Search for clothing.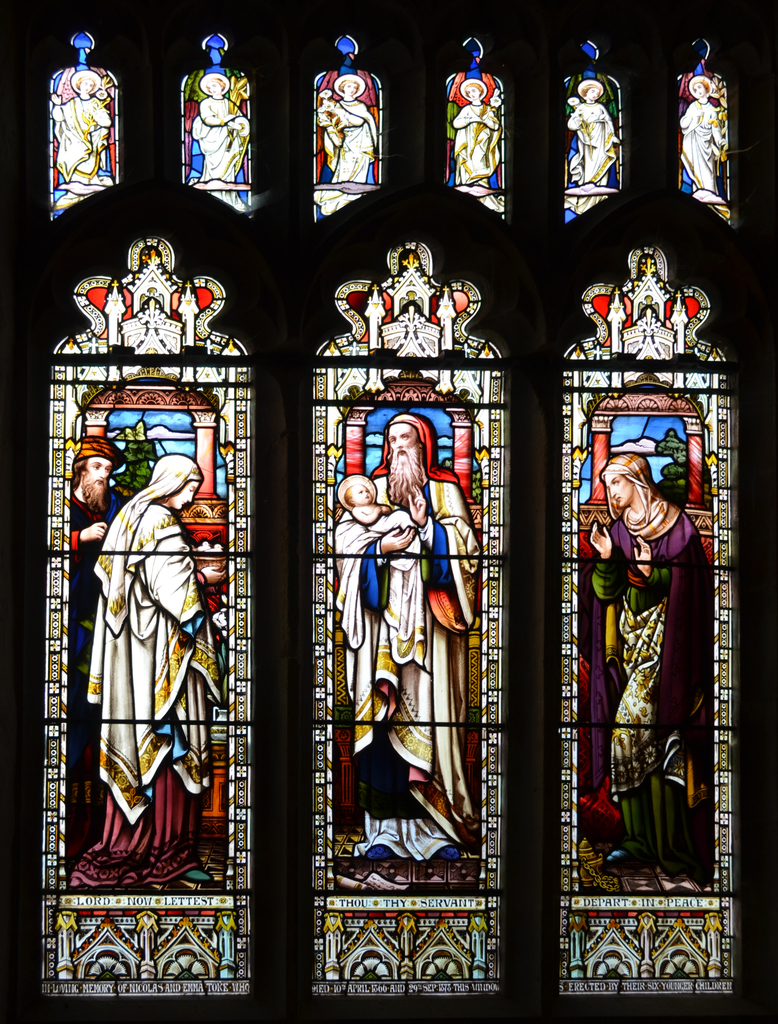
Found at 342 476 480 863.
